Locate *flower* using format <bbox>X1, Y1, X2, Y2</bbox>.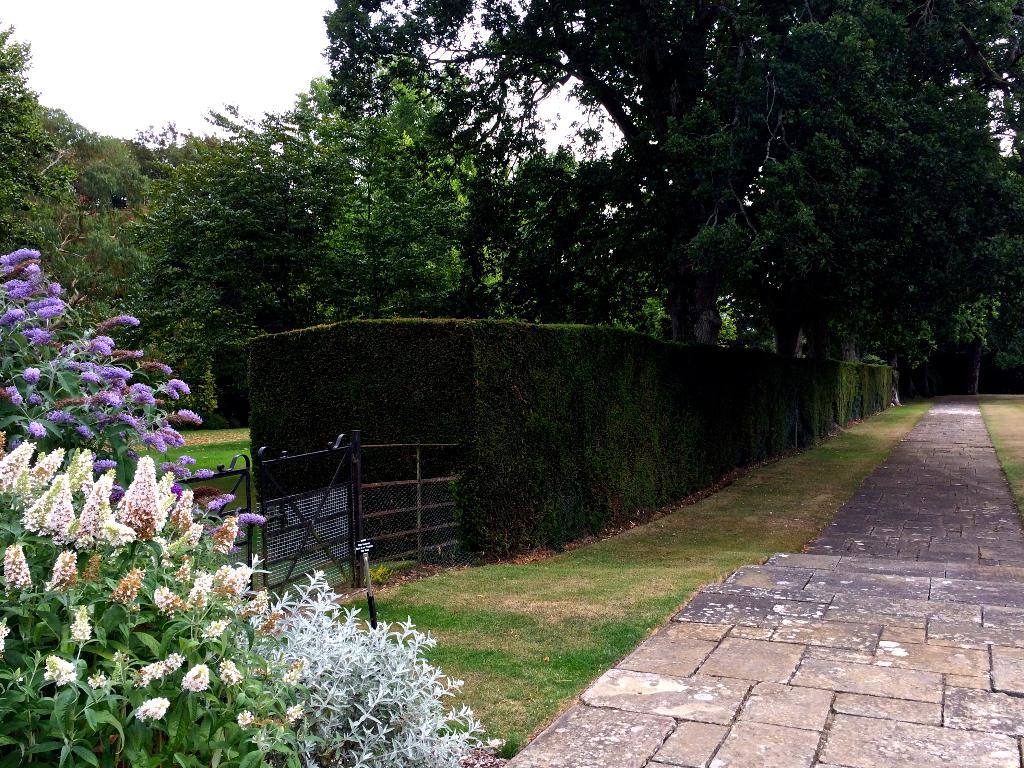
<bbox>152, 586, 184, 621</bbox>.
